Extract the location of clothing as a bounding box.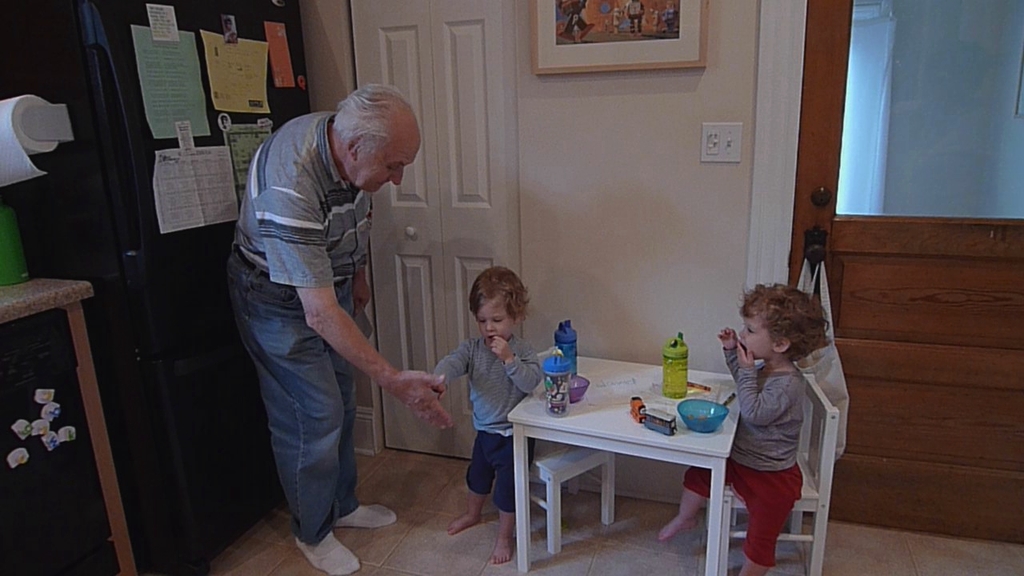
[left=430, top=330, right=538, bottom=514].
